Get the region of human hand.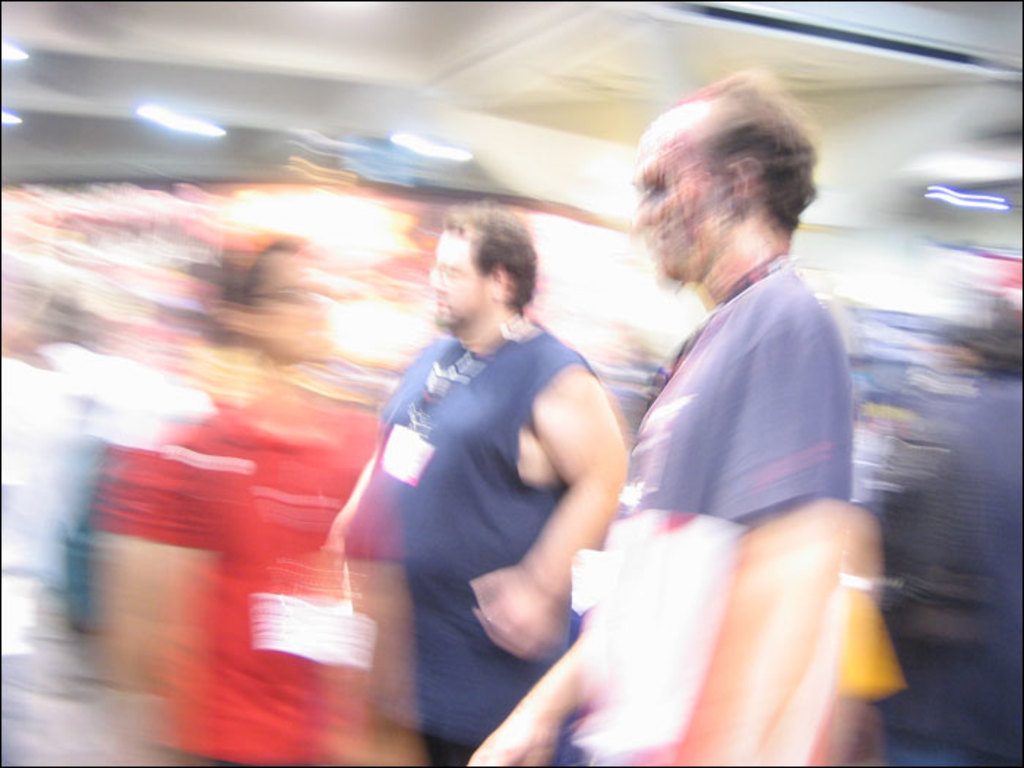
[468,563,562,658].
